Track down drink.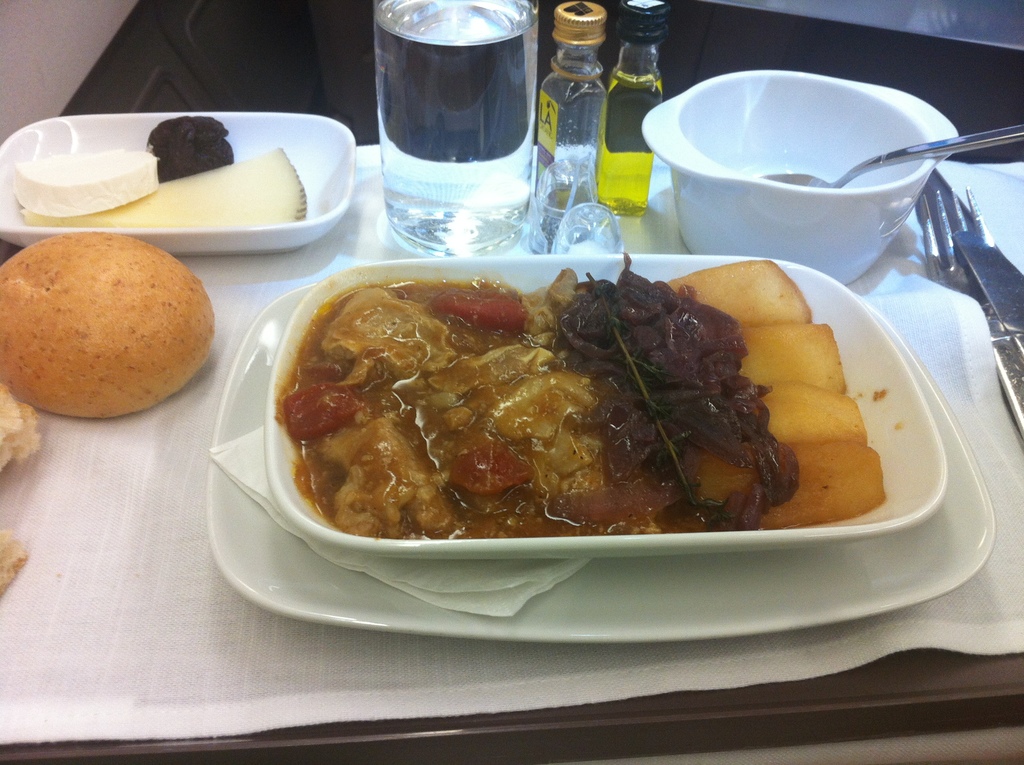
Tracked to 603/0/671/209.
